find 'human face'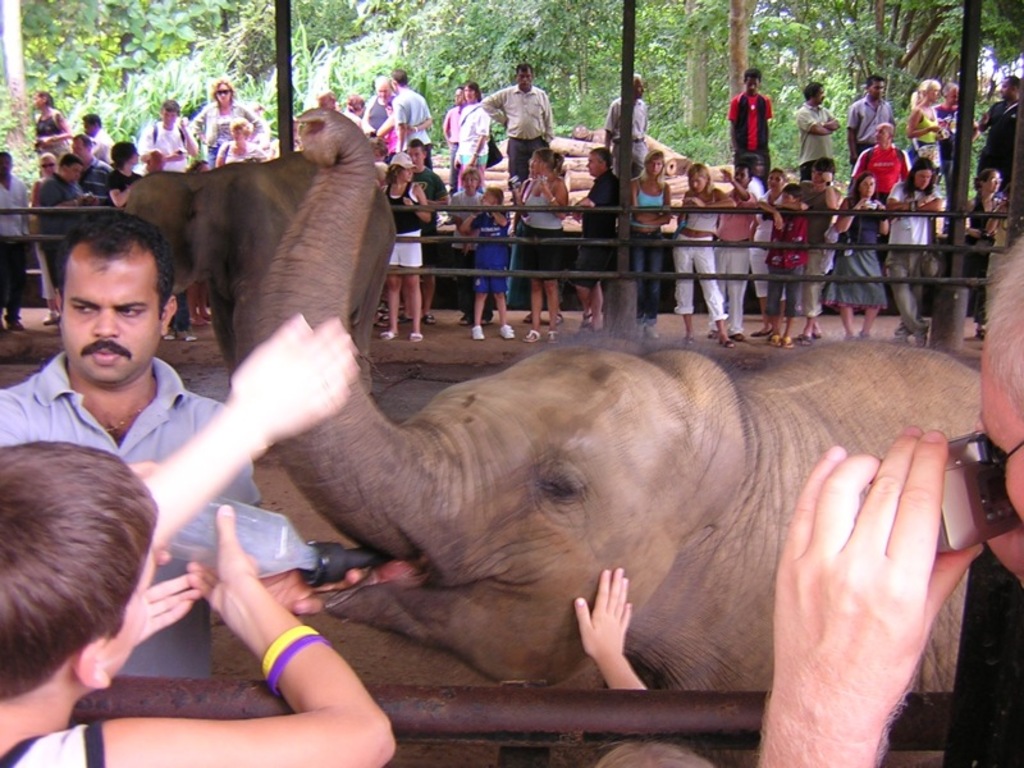
pyautogui.locateOnScreen(35, 90, 46, 110)
